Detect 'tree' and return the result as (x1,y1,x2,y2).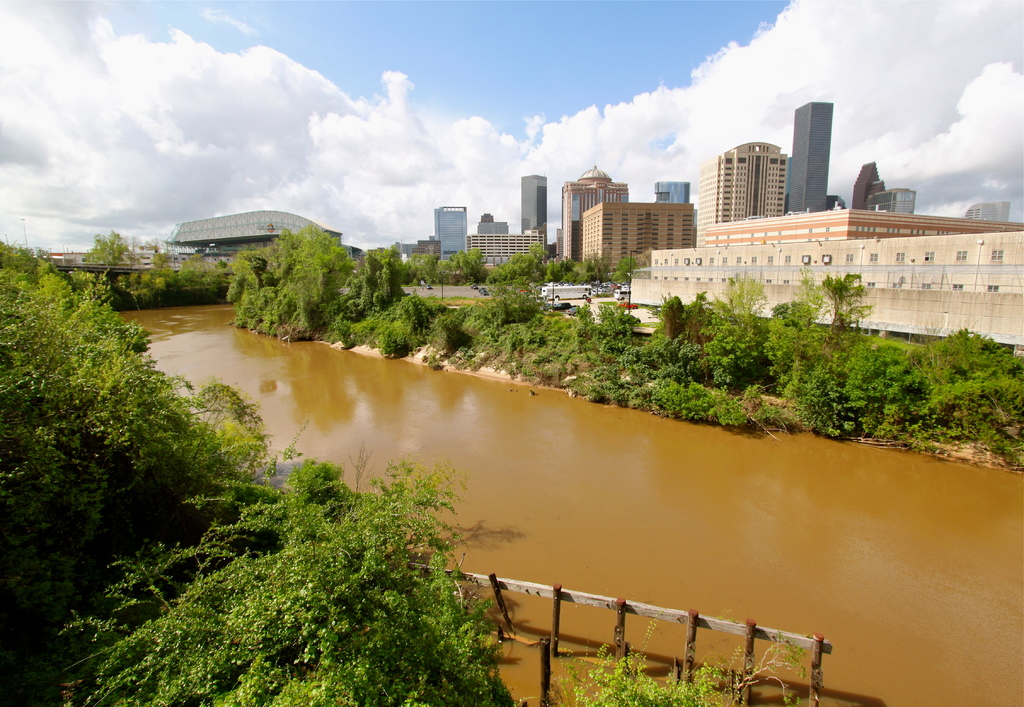
(609,258,639,290).
